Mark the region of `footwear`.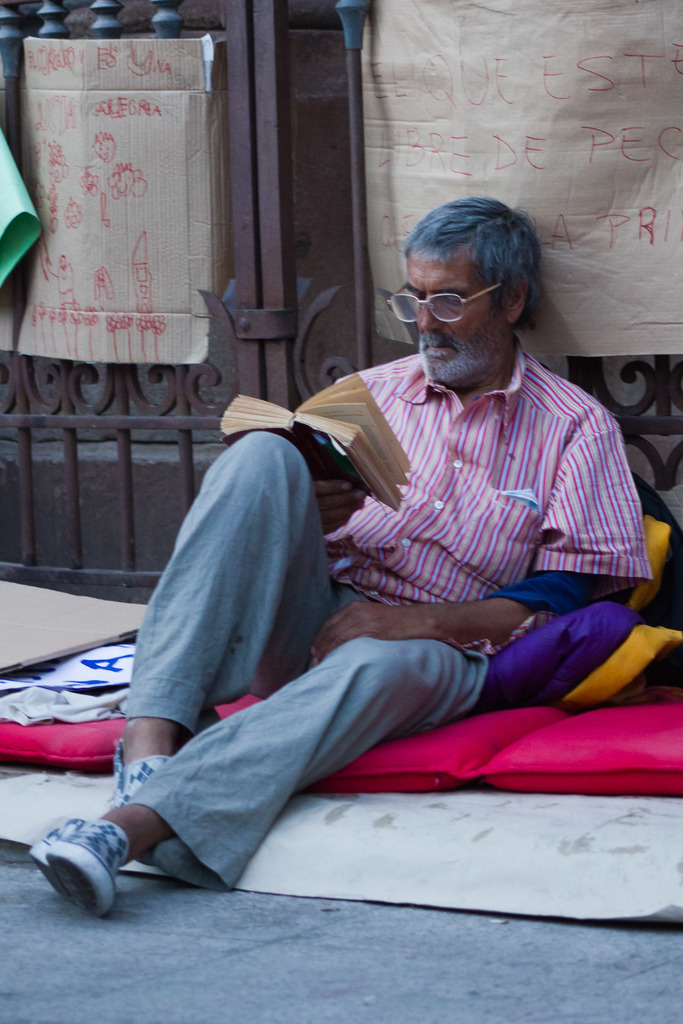
Region: 108/736/170/810.
